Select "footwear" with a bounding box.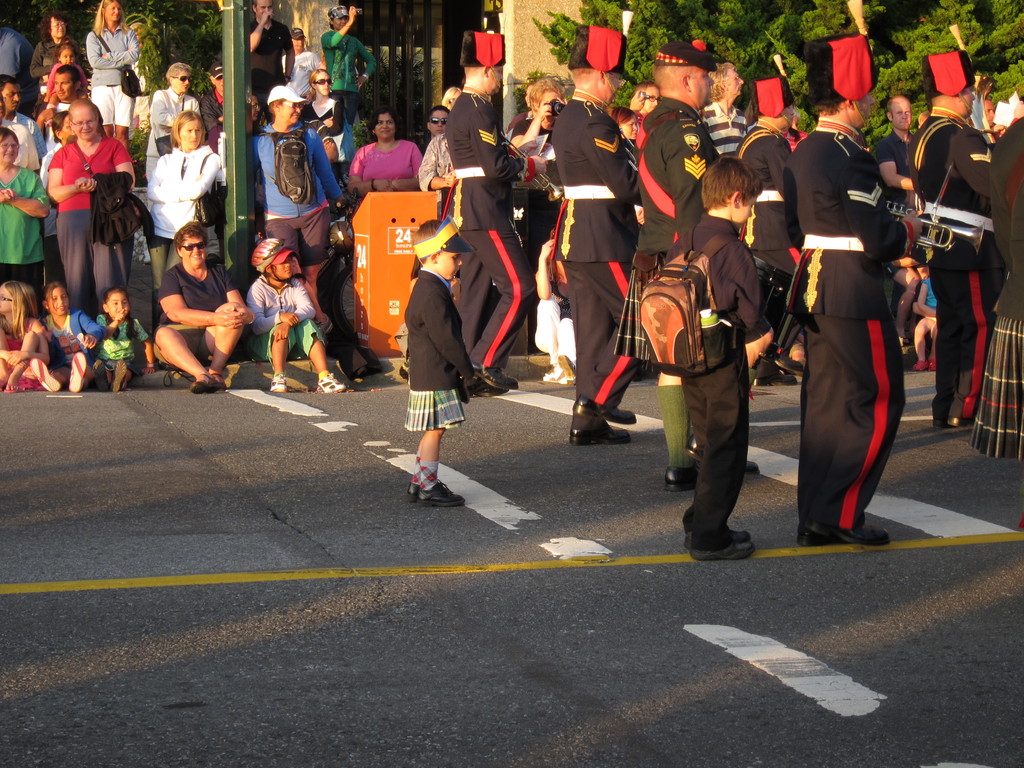
bbox(466, 376, 503, 394).
